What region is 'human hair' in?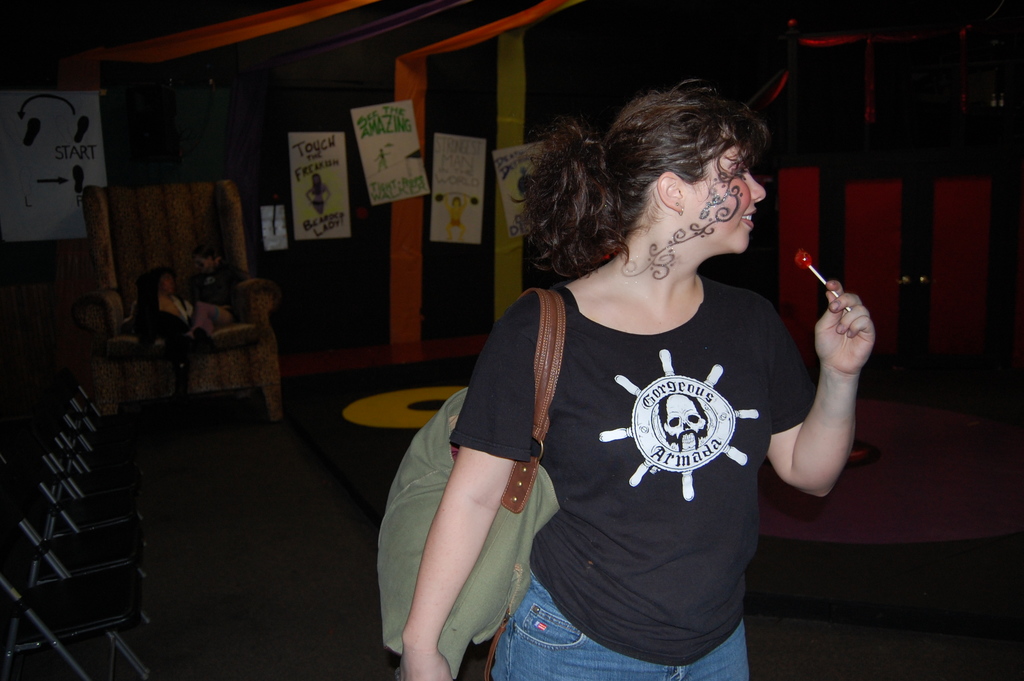
left=540, top=76, right=783, bottom=300.
